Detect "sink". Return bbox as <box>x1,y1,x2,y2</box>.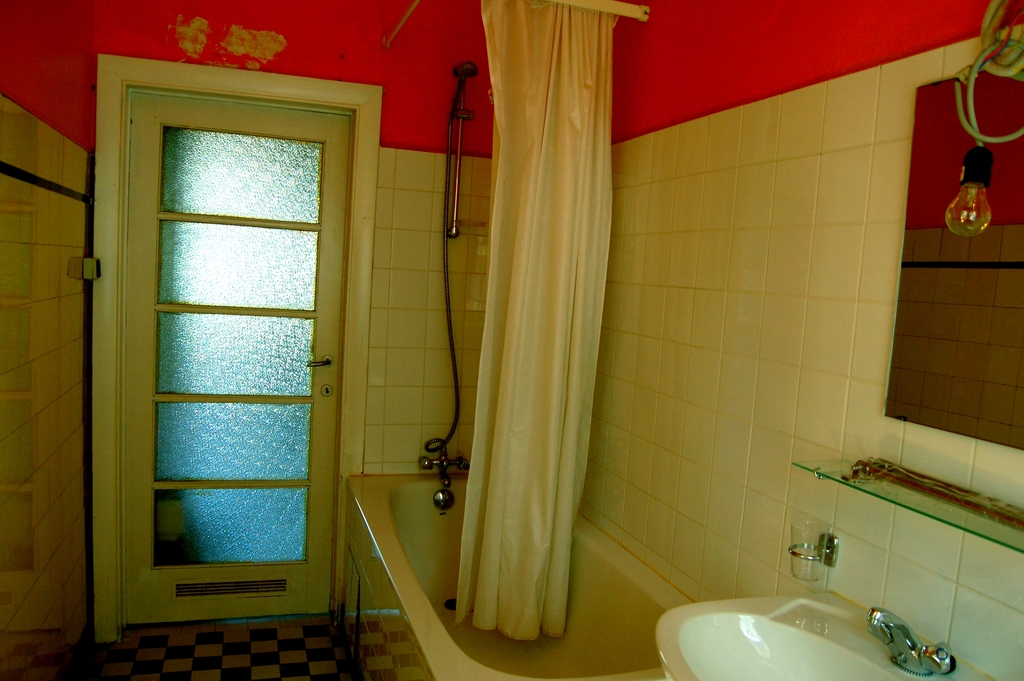
<box>646,561,941,680</box>.
